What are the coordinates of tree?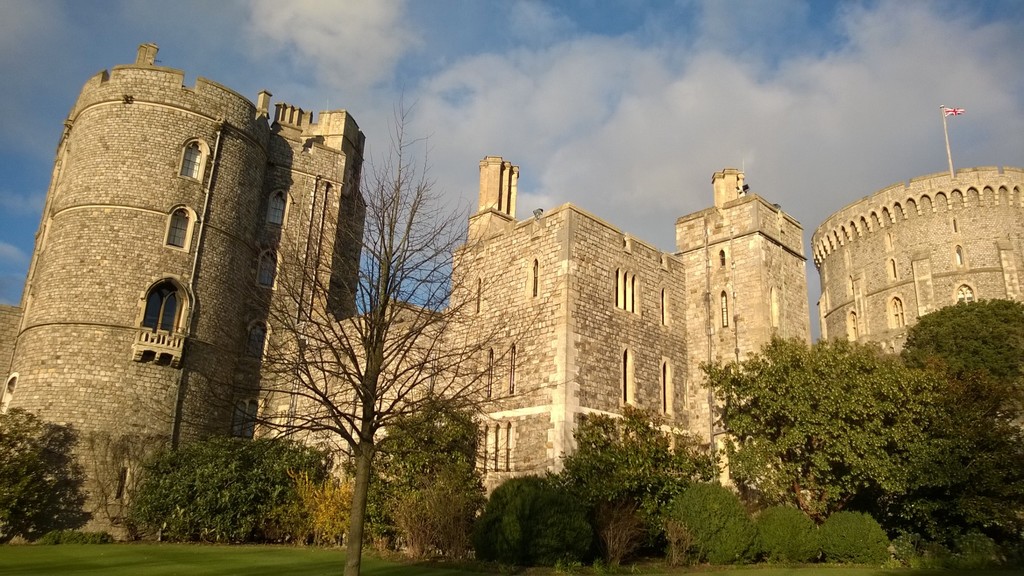
rect(196, 81, 589, 573).
